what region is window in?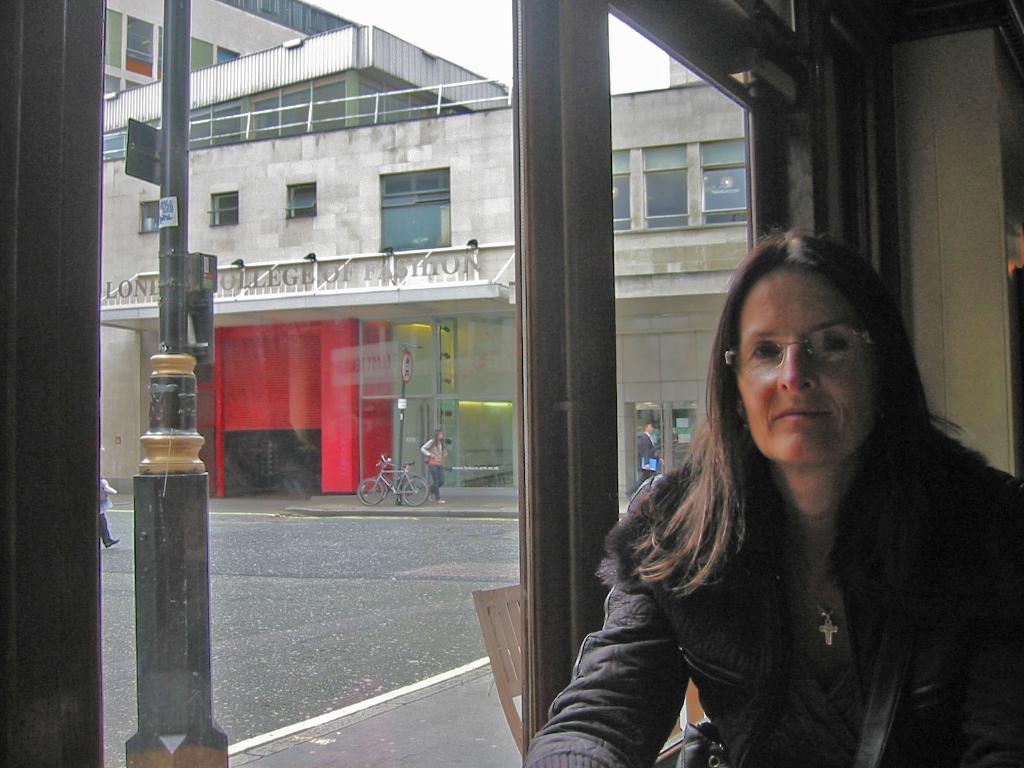
l=376, t=158, r=450, b=257.
